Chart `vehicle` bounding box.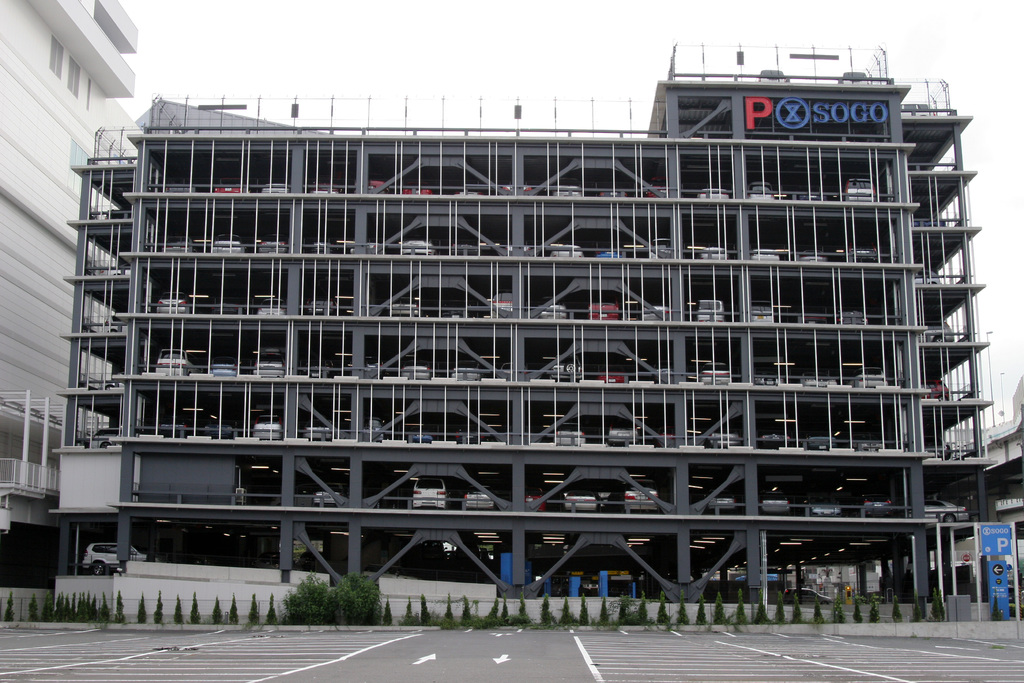
Charted: box(314, 484, 348, 506).
